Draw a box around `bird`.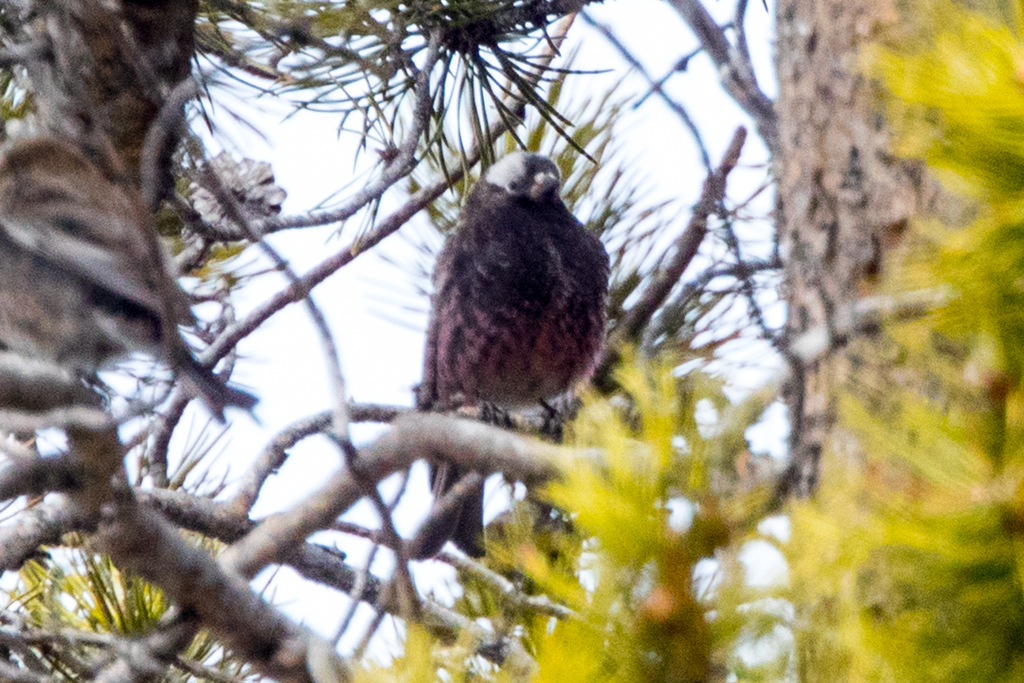
pyautogui.locateOnScreen(403, 179, 622, 488).
